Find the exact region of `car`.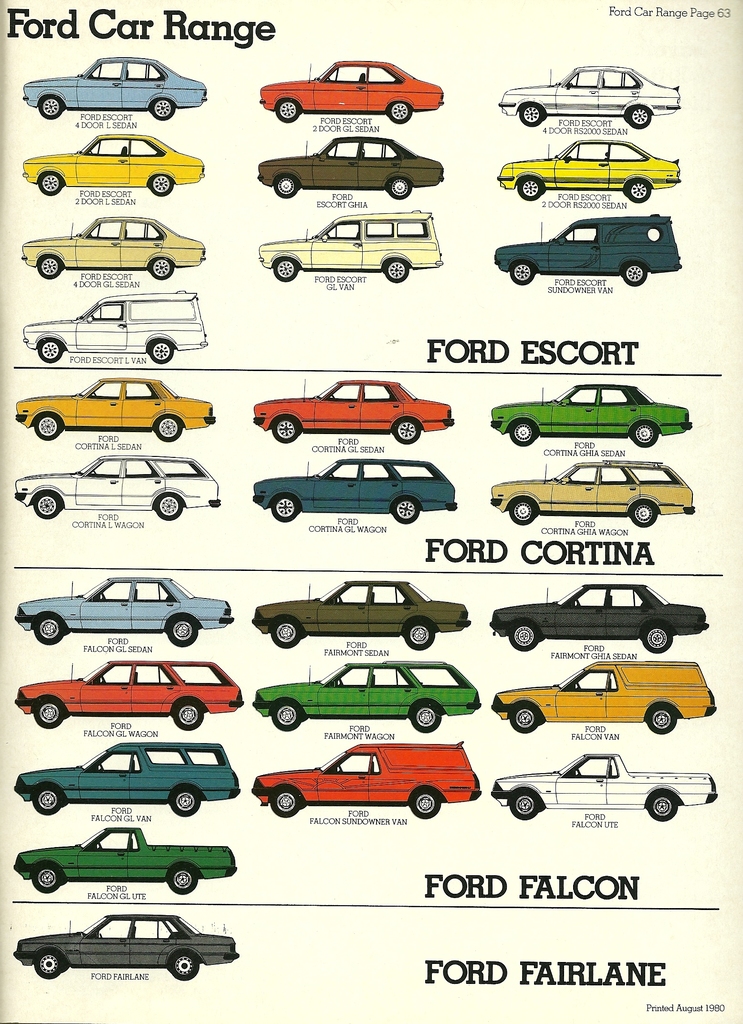
Exact region: 252/578/473/650.
